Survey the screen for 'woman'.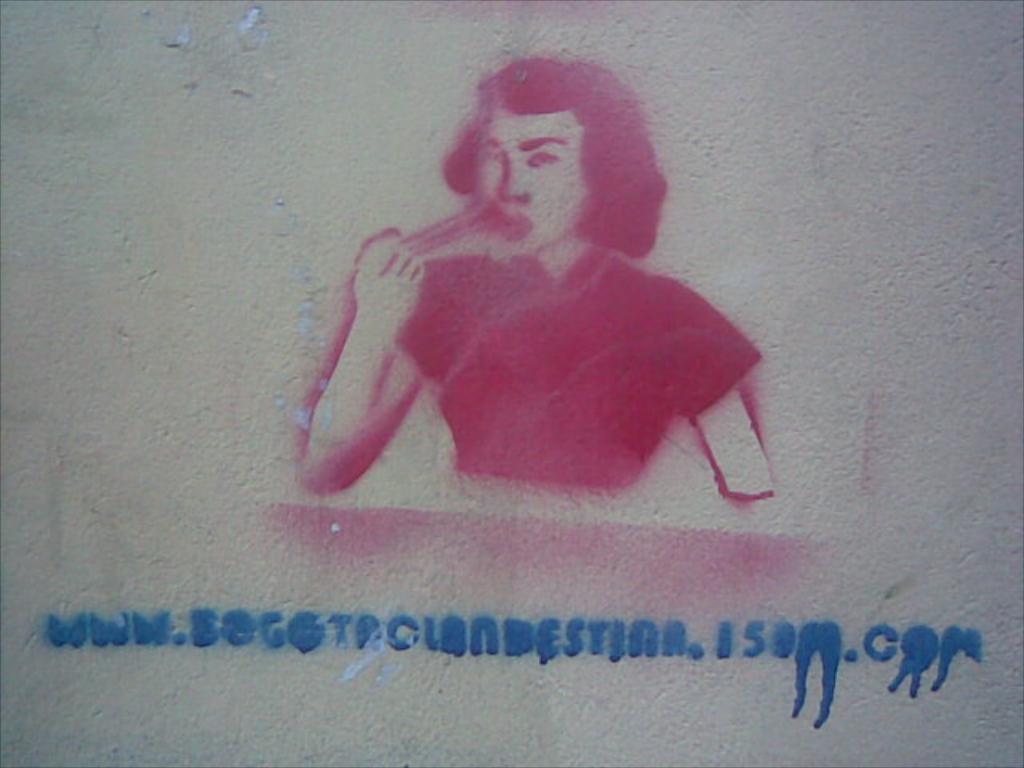
Survey found: BBox(283, 54, 789, 546).
